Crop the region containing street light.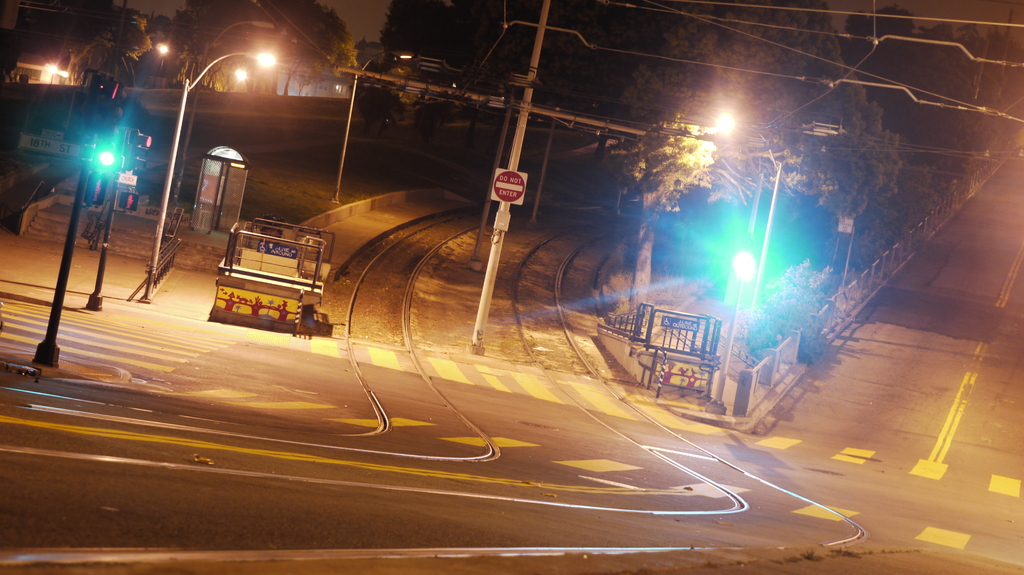
Crop region: select_region(17, 102, 111, 399).
